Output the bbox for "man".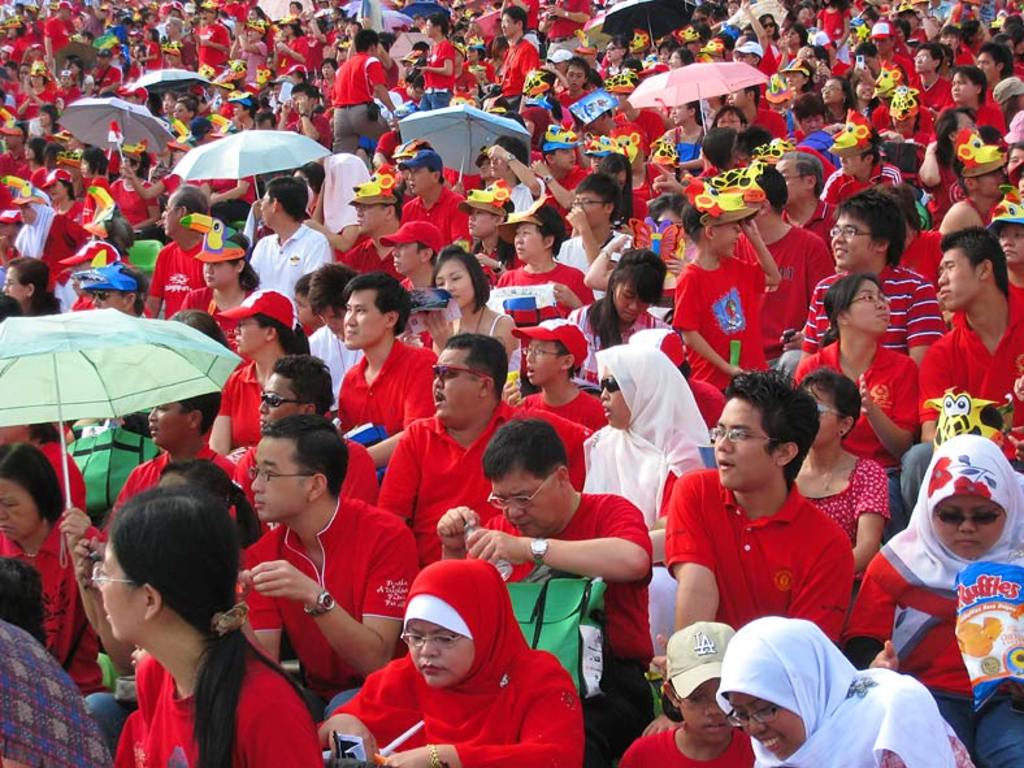
locate(903, 226, 1023, 518).
